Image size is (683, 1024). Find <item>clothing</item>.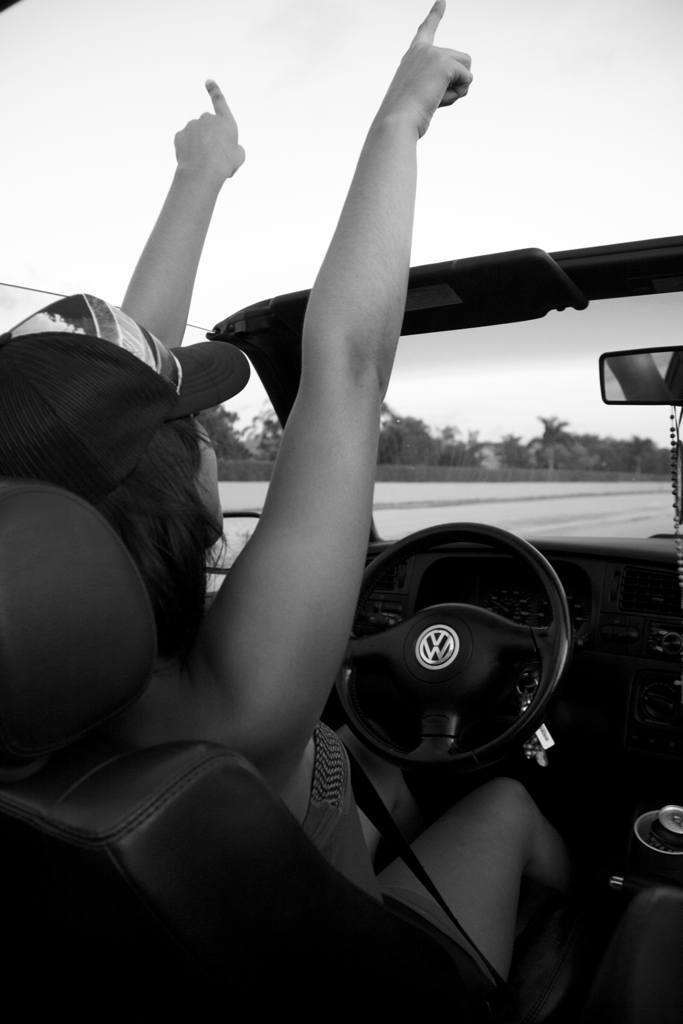
l=306, t=723, r=392, b=910.
